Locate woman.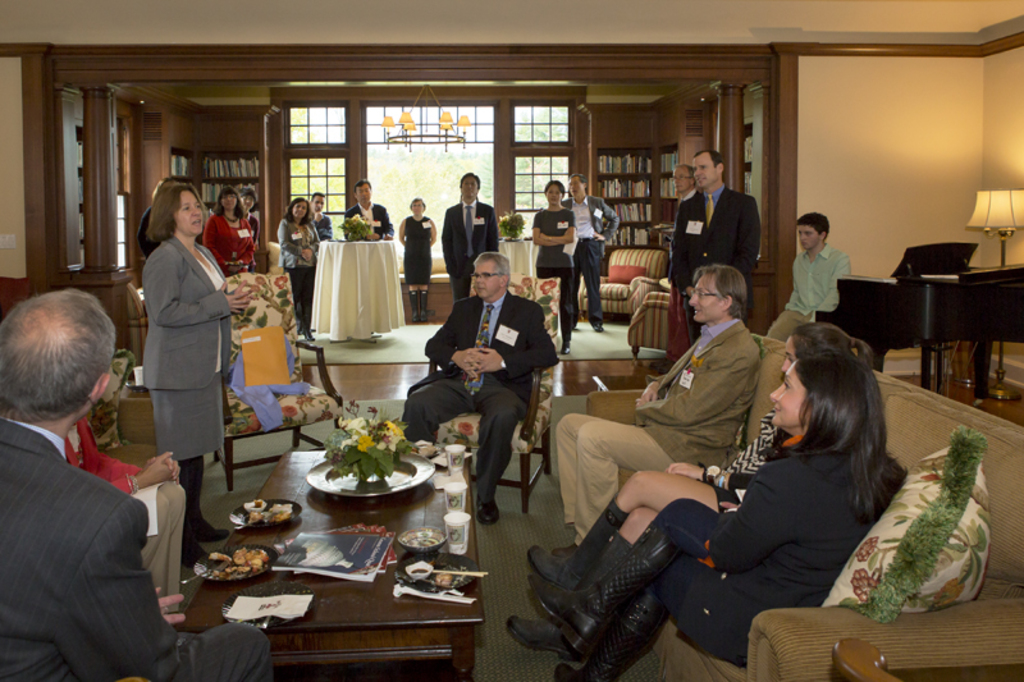
Bounding box: (535, 320, 874, 591).
